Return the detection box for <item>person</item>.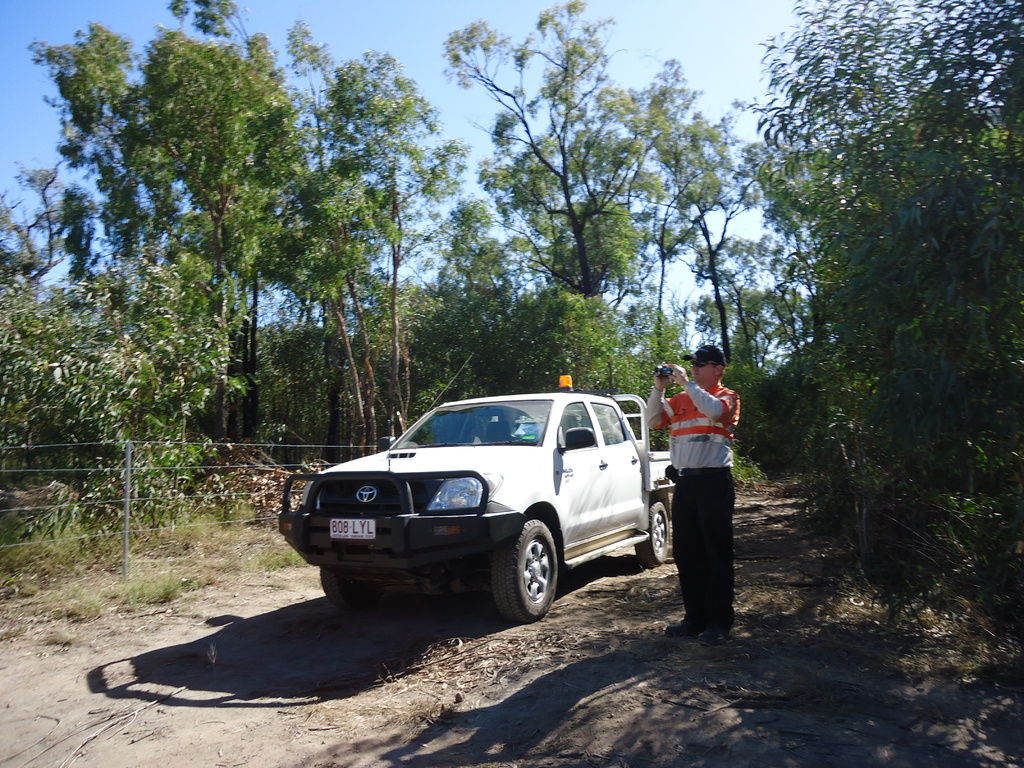
[left=655, top=330, right=743, bottom=636].
